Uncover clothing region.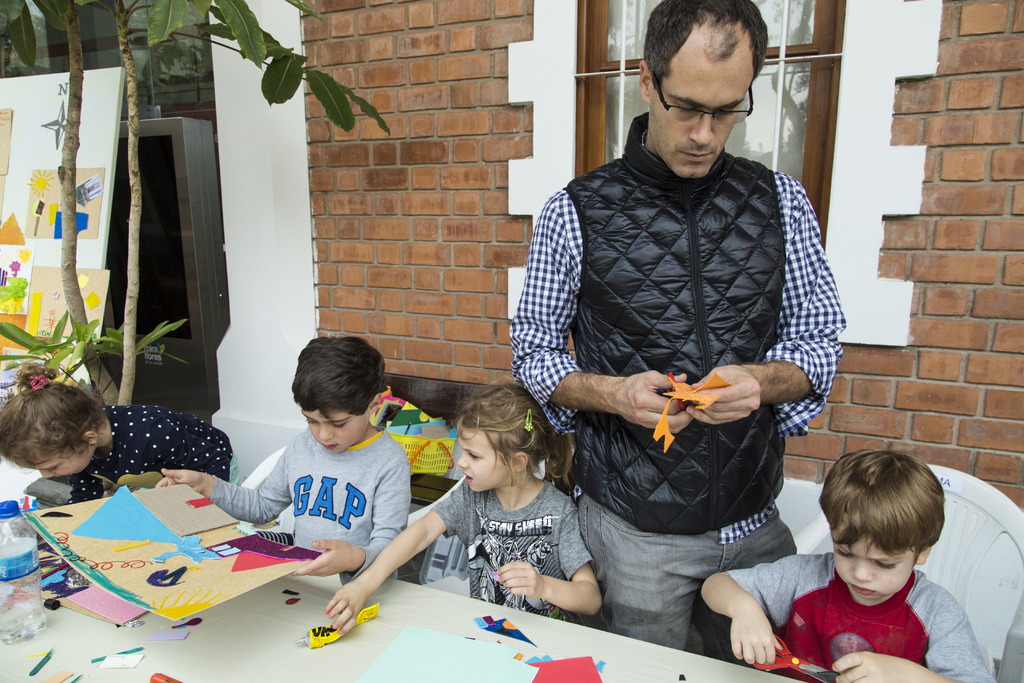
Uncovered: <box>508,115,854,659</box>.
